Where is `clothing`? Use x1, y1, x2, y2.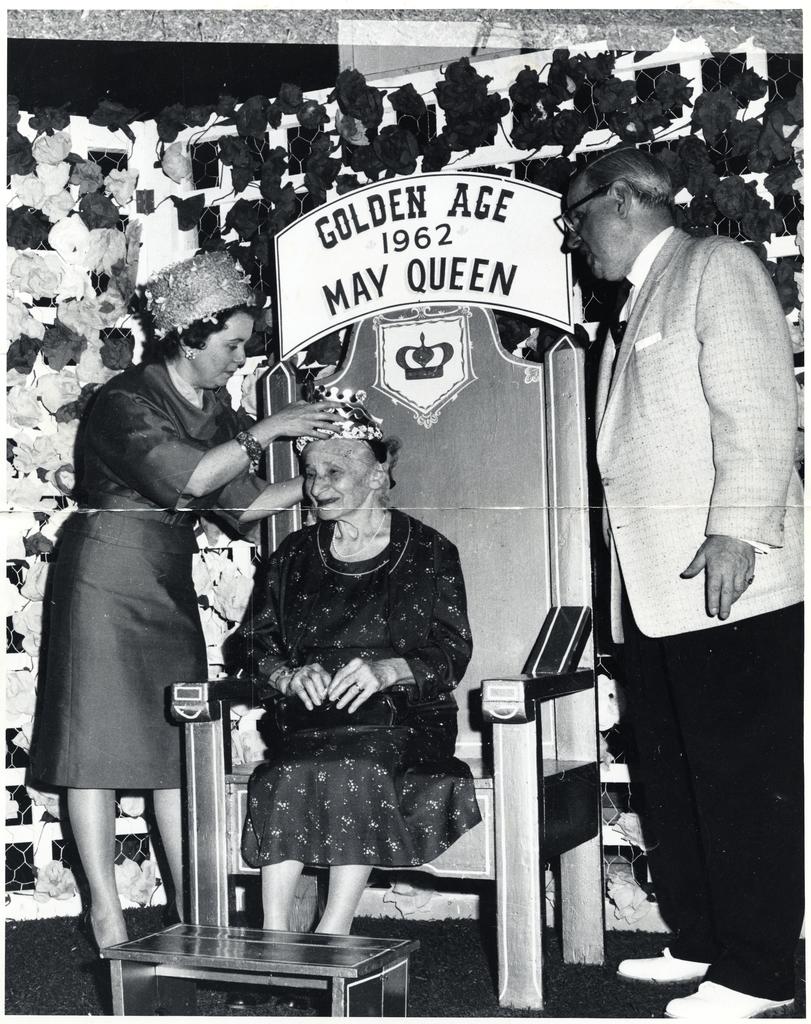
576, 134, 802, 1001.
